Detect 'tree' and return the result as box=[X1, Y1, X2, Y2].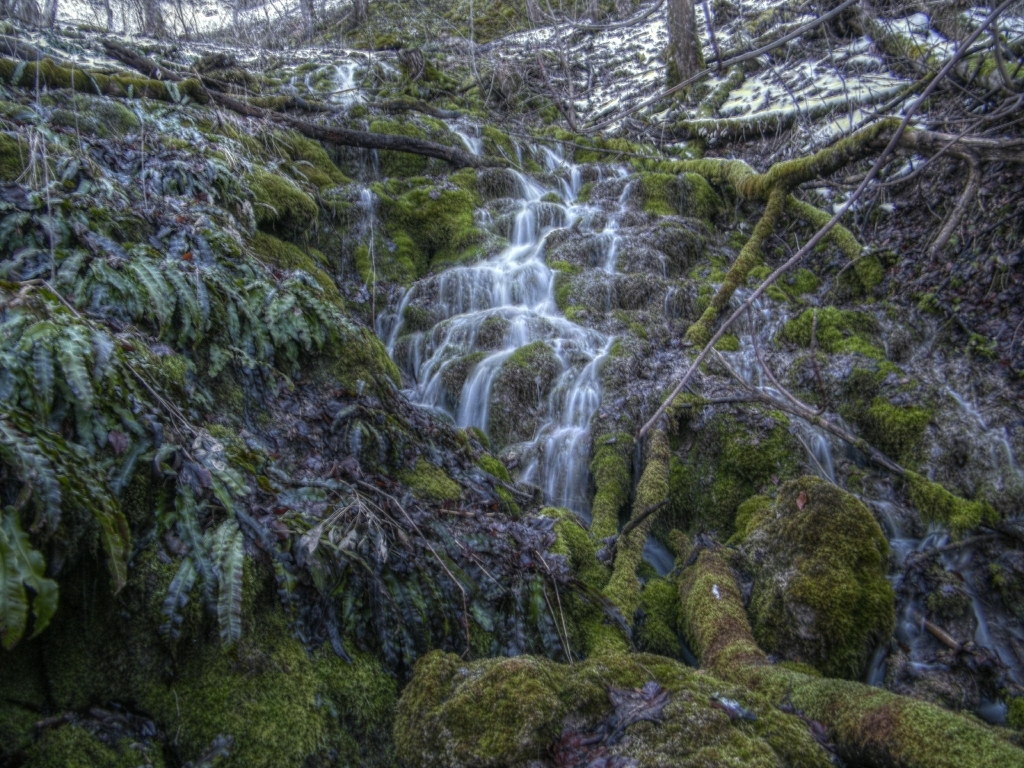
box=[0, 0, 1023, 767].
